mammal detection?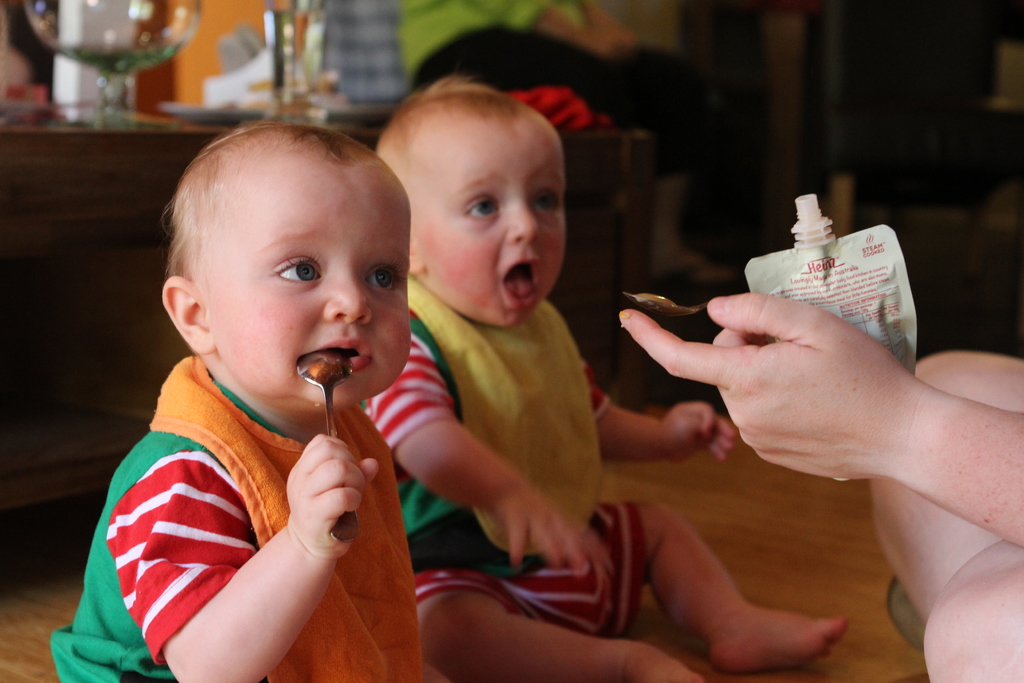
{"left": 372, "top": 63, "right": 847, "bottom": 682}
